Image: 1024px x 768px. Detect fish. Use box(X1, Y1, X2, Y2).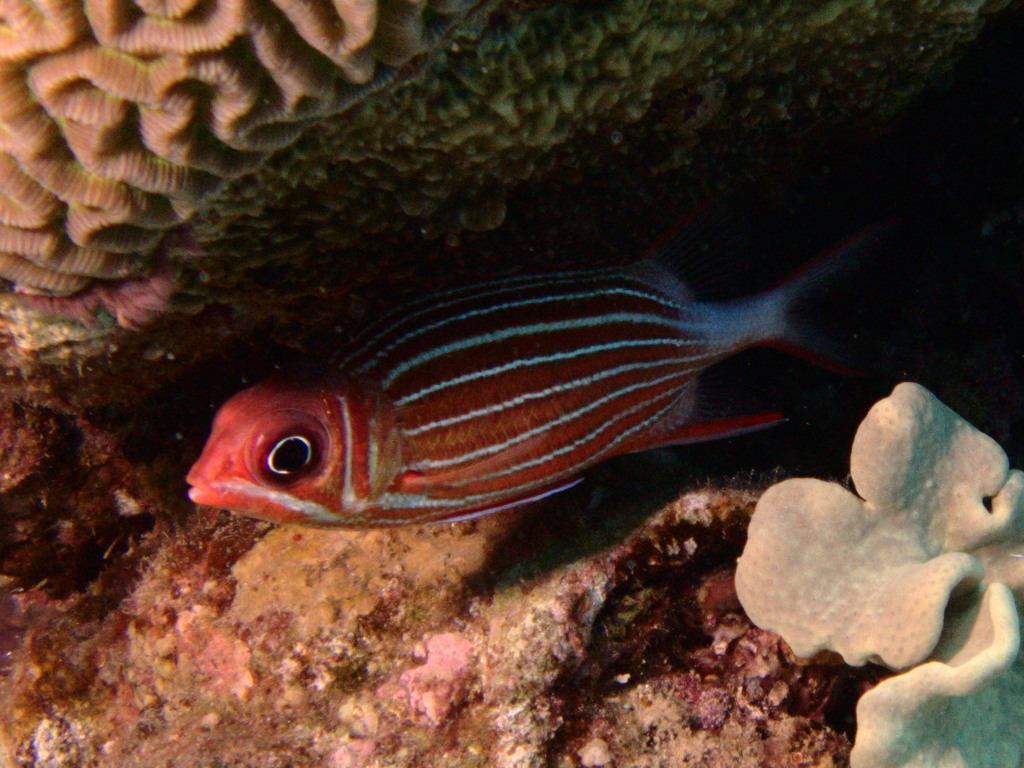
box(183, 210, 882, 581).
